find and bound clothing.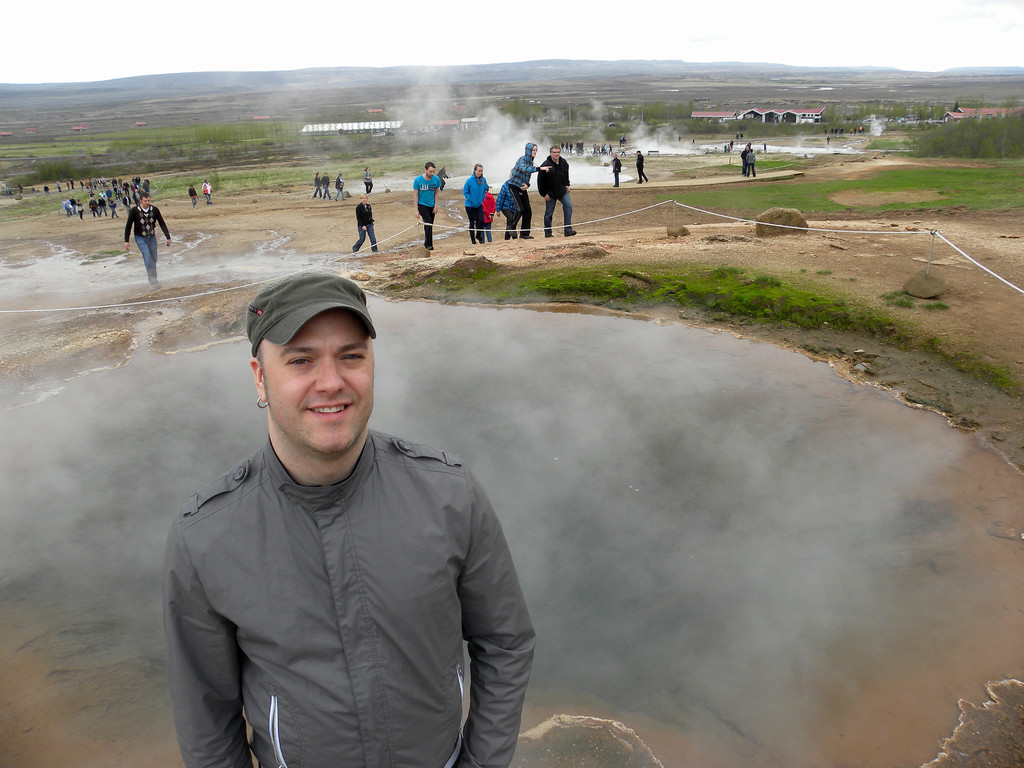
Bound: locate(124, 204, 173, 283).
